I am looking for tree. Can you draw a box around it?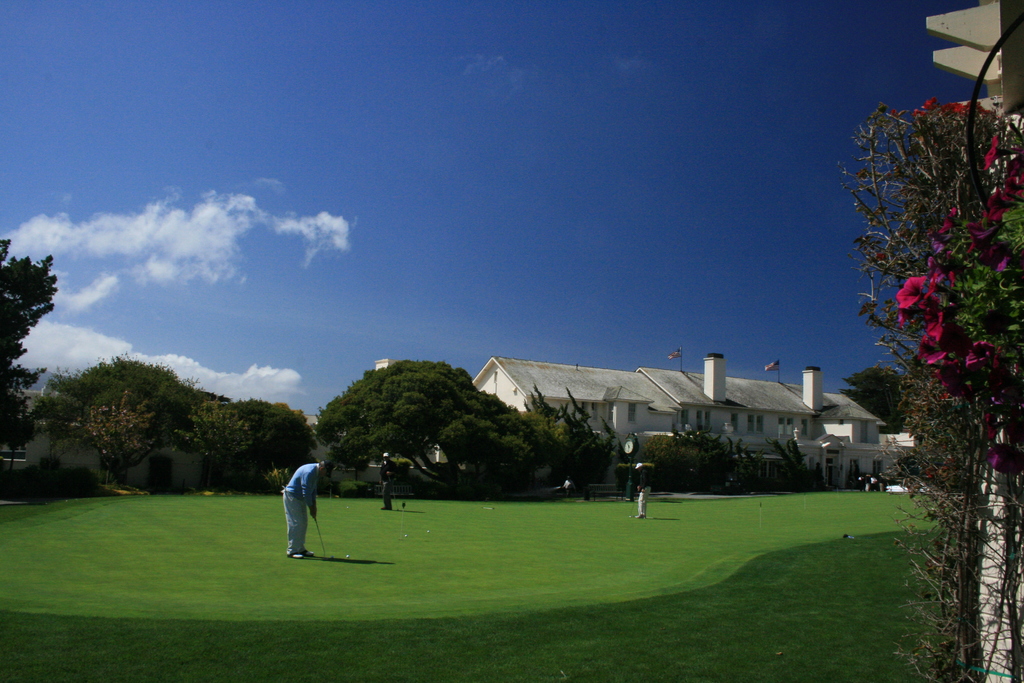
Sure, the bounding box is x1=78, y1=384, x2=162, y2=488.
